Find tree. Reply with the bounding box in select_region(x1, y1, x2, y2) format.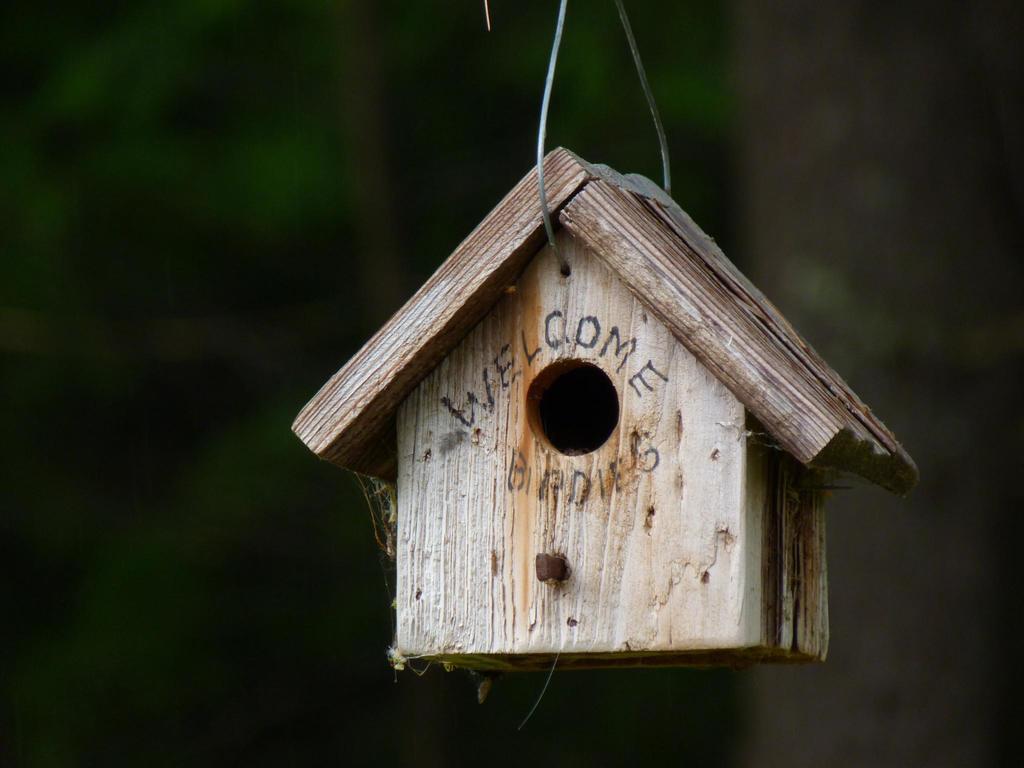
select_region(0, 0, 1023, 767).
